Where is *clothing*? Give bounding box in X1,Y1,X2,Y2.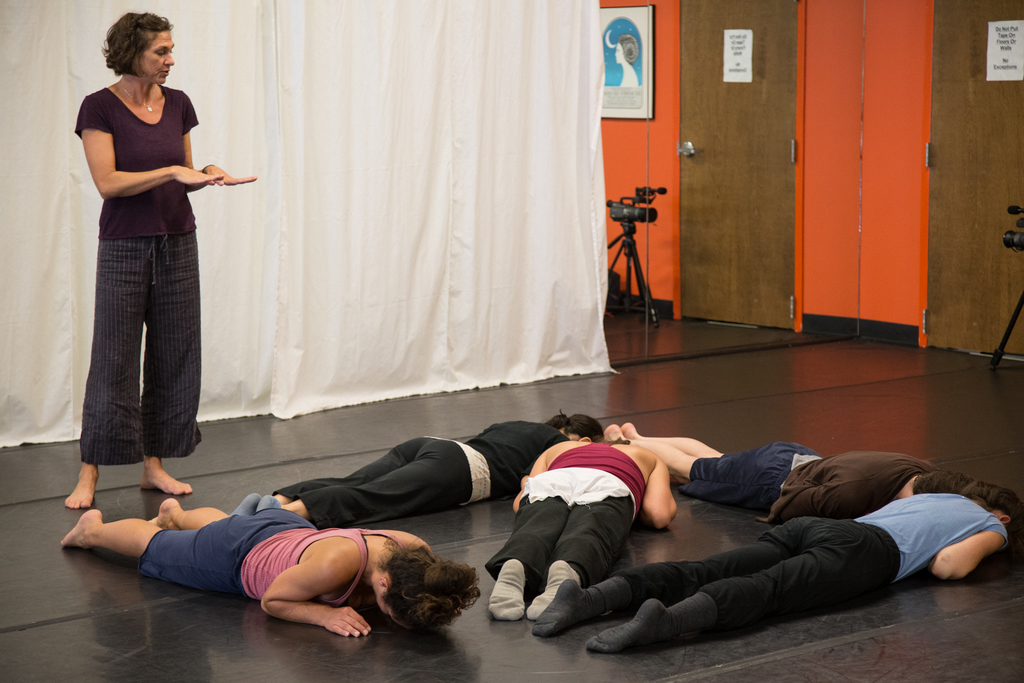
677,439,938,525.
